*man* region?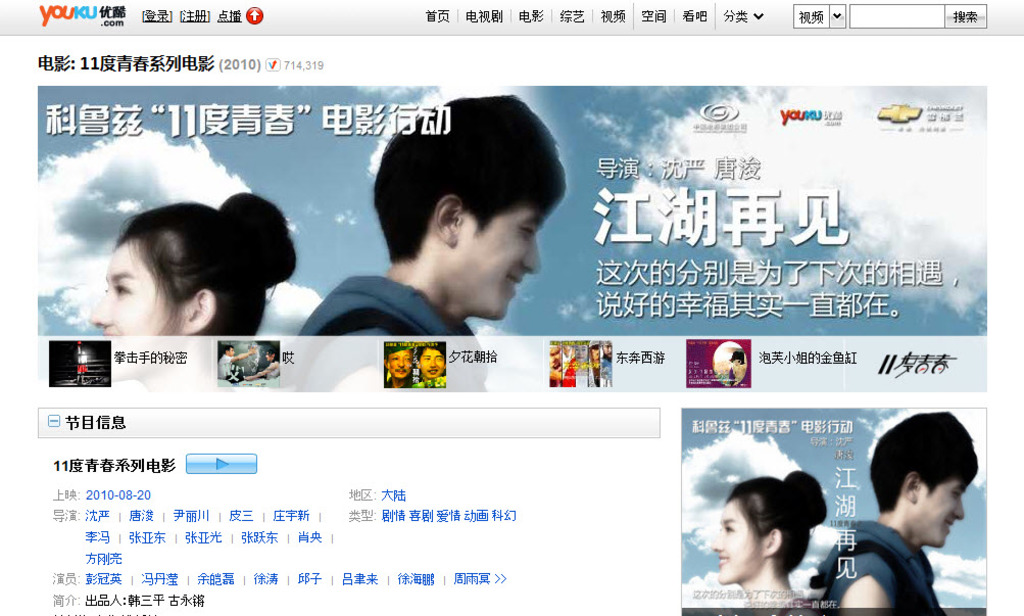
x1=819 y1=429 x2=997 y2=611
